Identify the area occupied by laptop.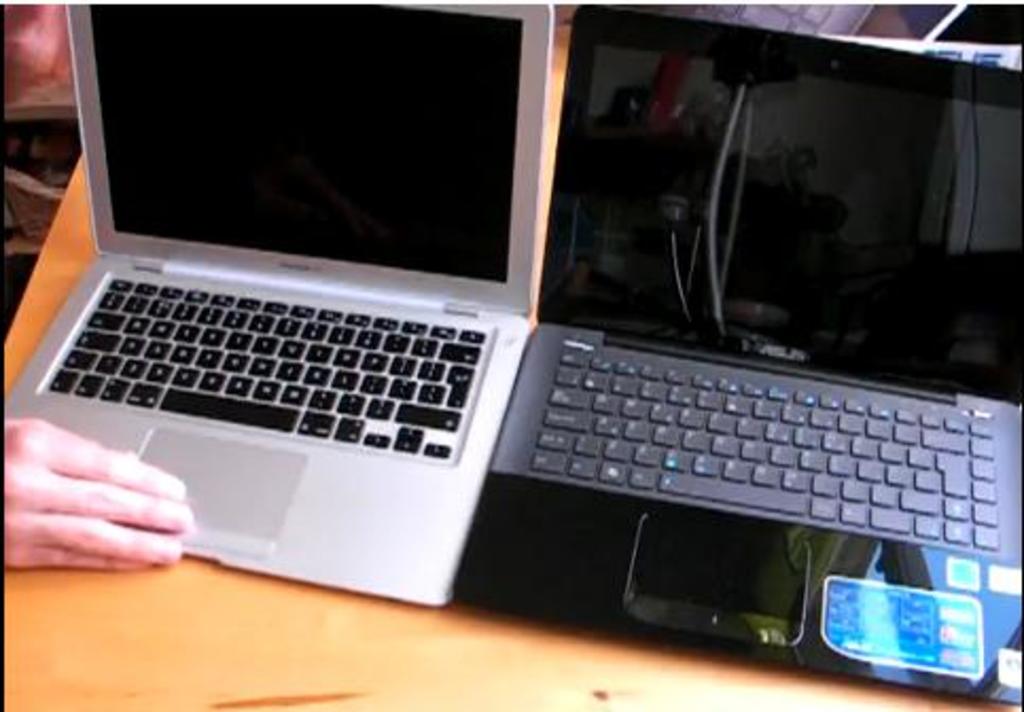
Area: 449:0:1022:710.
